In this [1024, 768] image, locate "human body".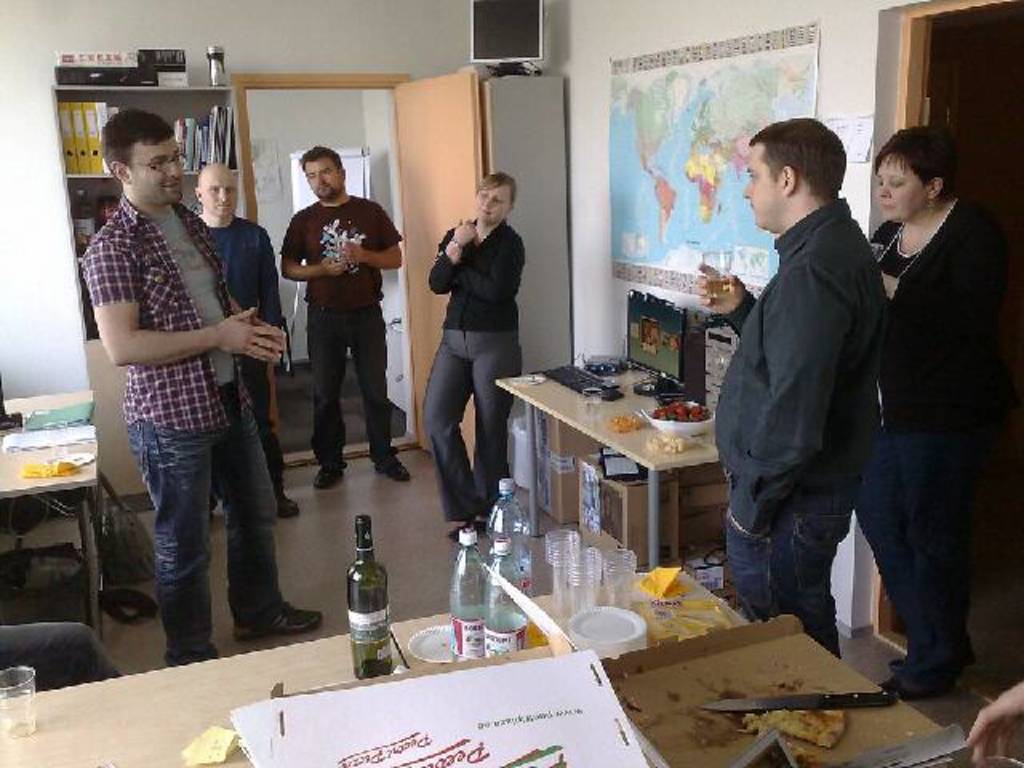
Bounding box: {"left": 198, "top": 160, "right": 299, "bottom": 514}.
